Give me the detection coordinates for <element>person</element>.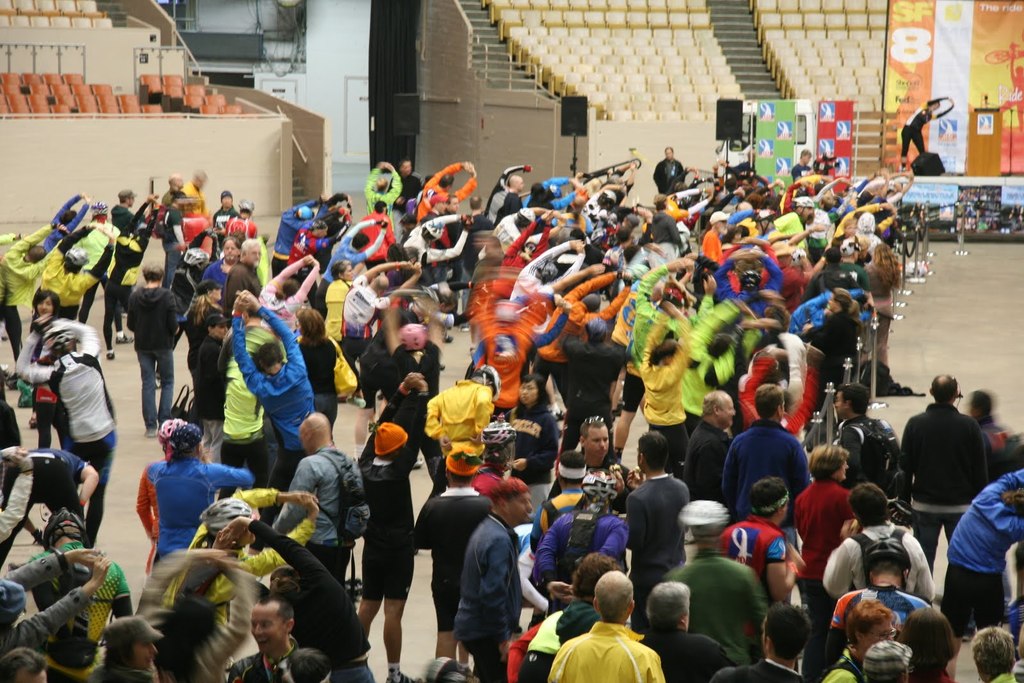
bbox(534, 471, 624, 595).
